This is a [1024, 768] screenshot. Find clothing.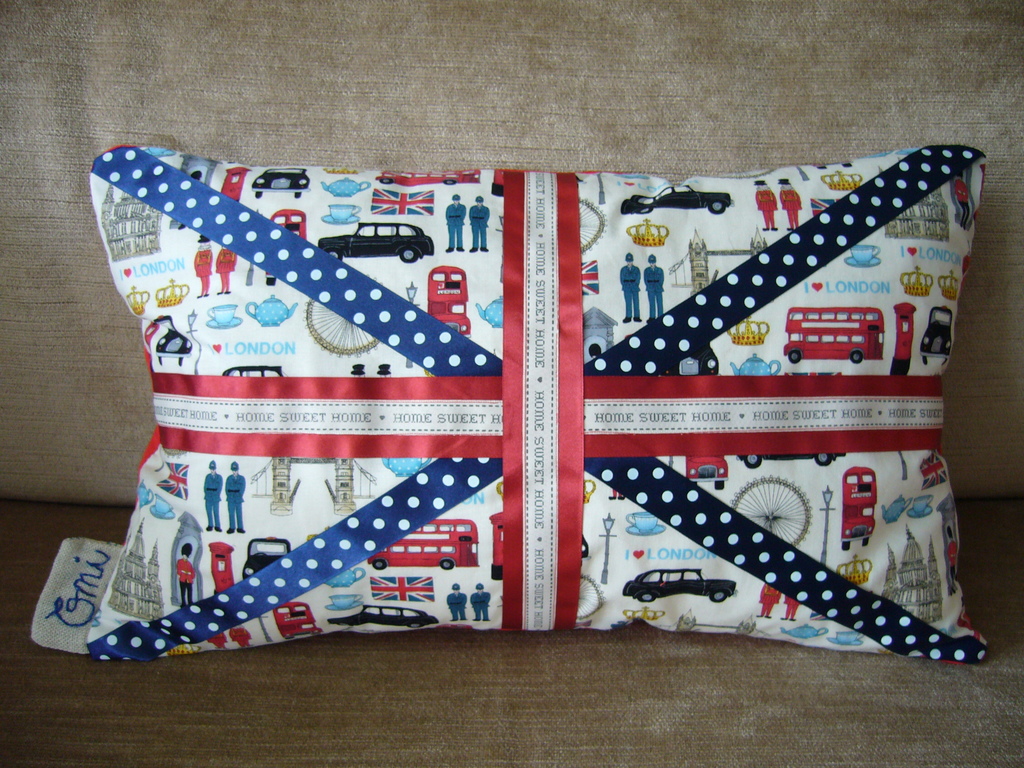
Bounding box: [625, 266, 642, 321].
